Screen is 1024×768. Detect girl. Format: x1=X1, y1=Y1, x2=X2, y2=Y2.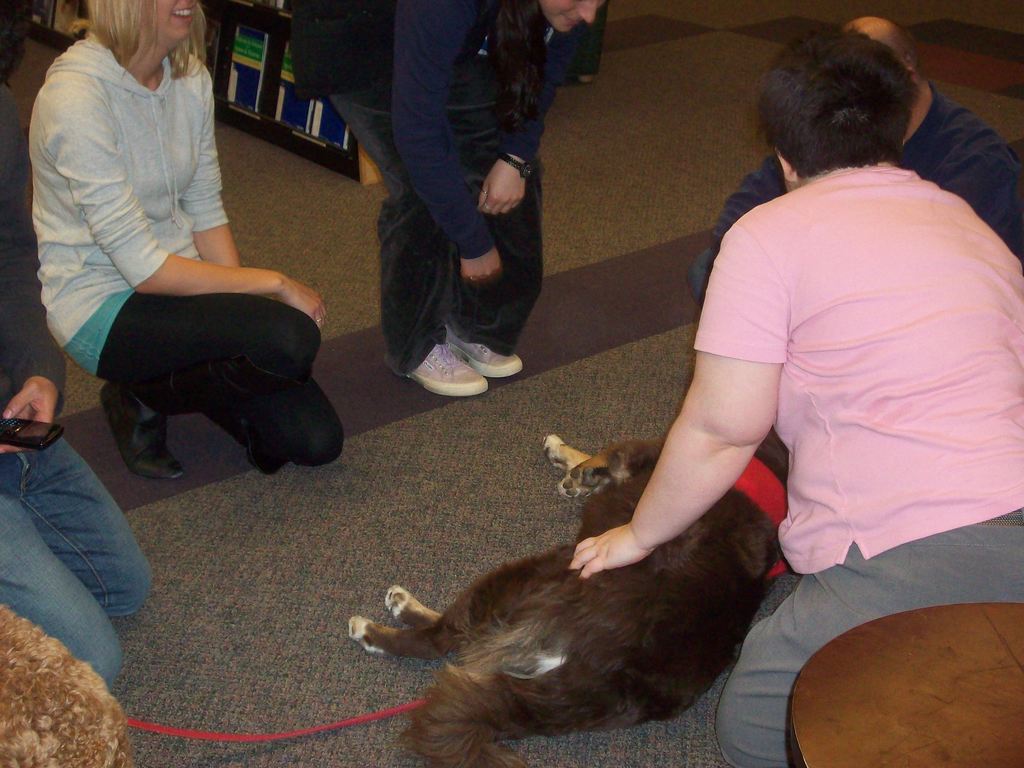
x1=32, y1=0, x2=345, y2=479.
